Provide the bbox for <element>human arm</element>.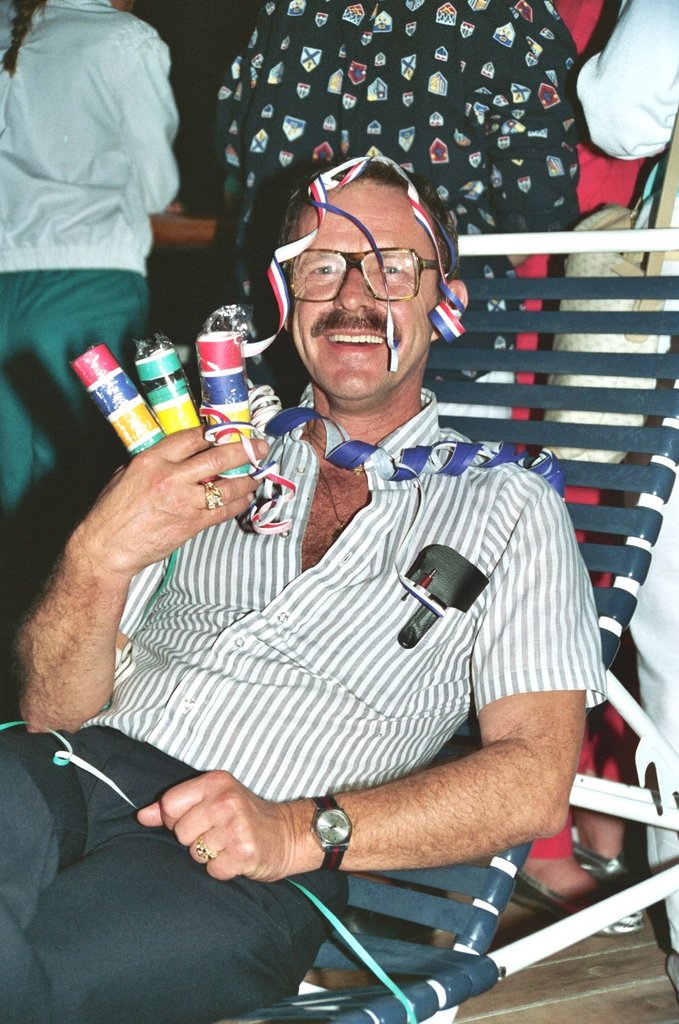
select_region(130, 489, 591, 883).
